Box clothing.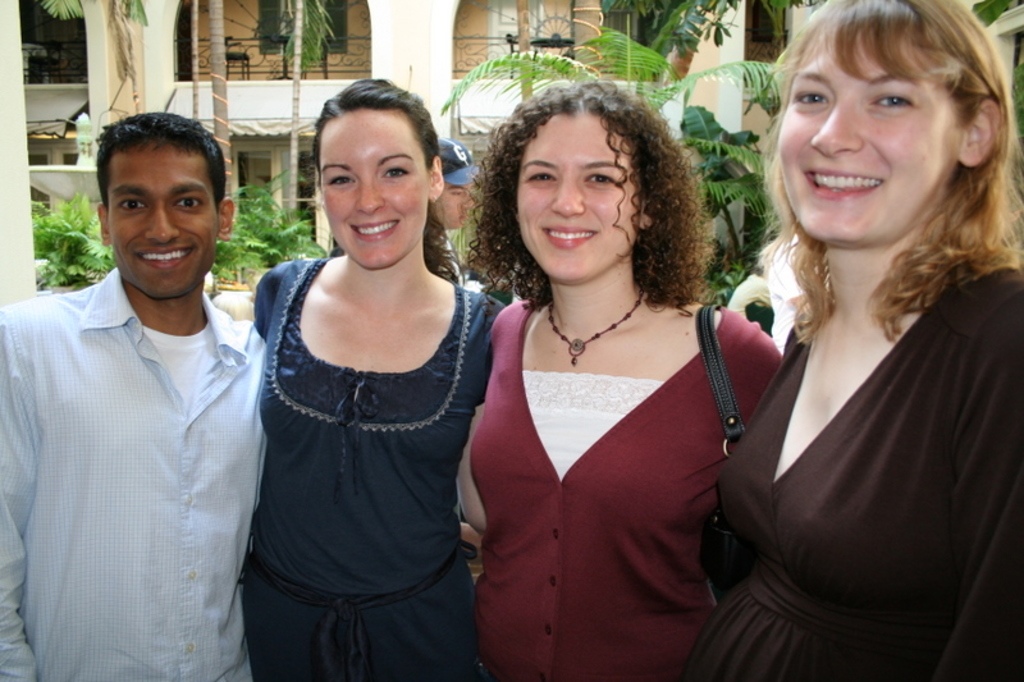
select_region(457, 296, 788, 681).
